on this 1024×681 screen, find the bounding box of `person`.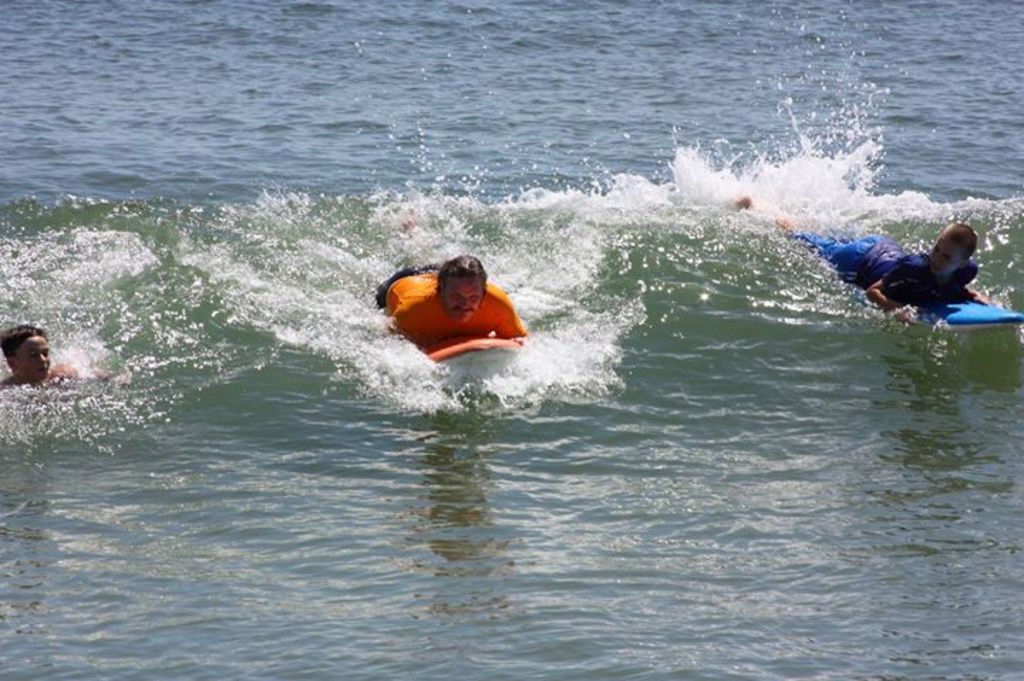
Bounding box: x1=0 y1=317 x2=80 y2=390.
